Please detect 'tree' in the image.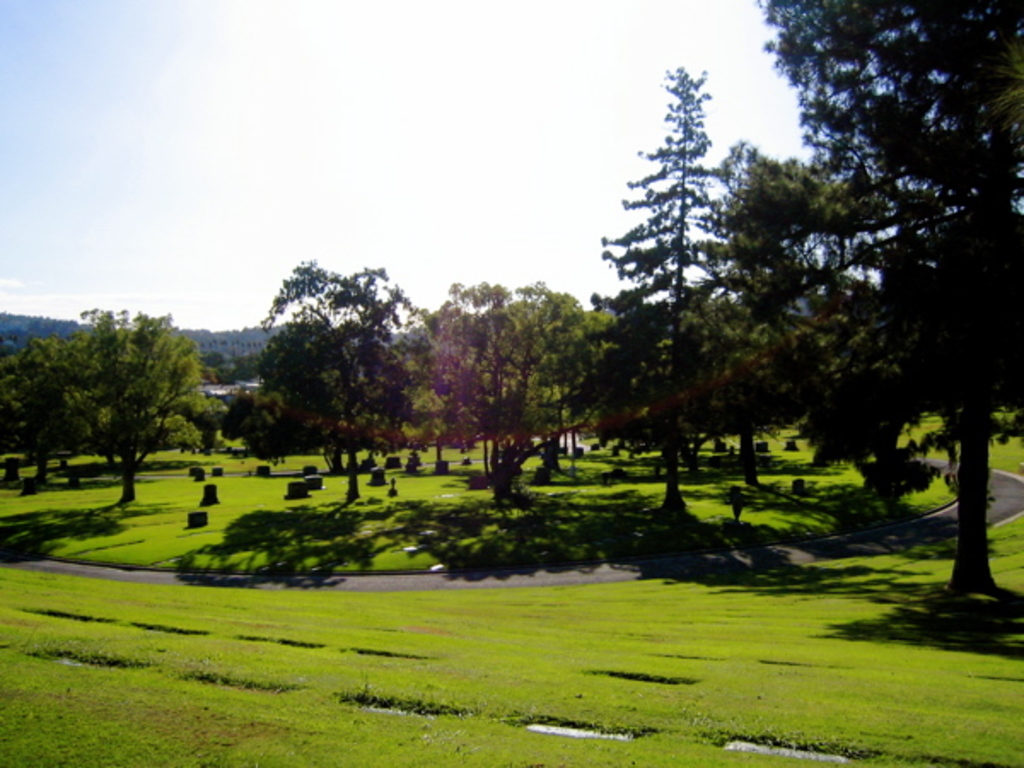
crop(495, 285, 623, 497).
